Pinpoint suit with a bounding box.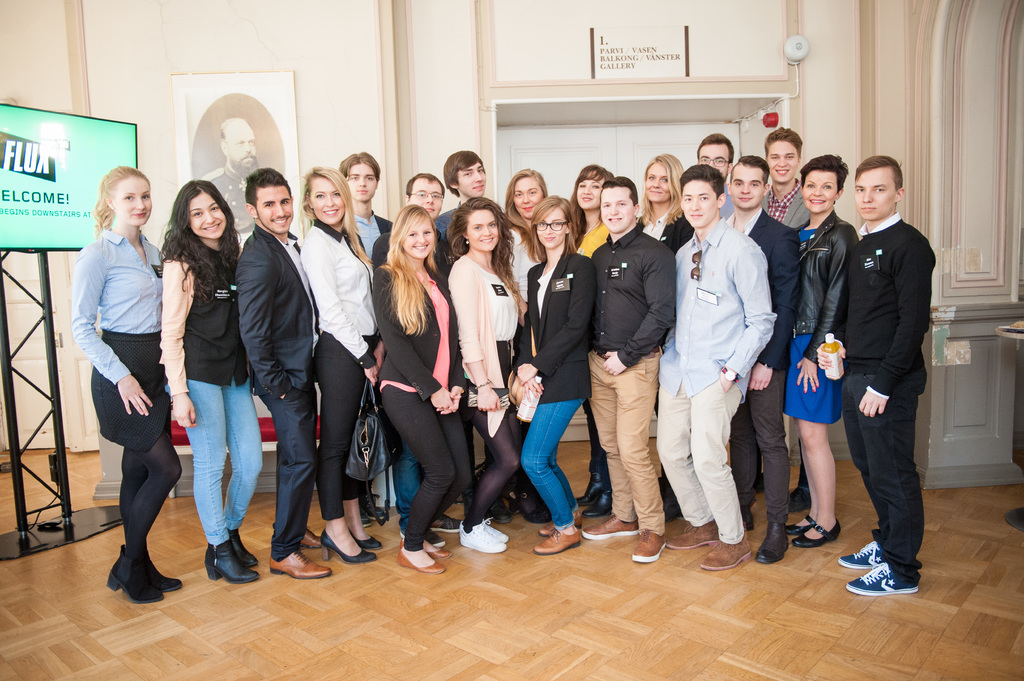
left=833, top=170, right=943, bottom=587.
